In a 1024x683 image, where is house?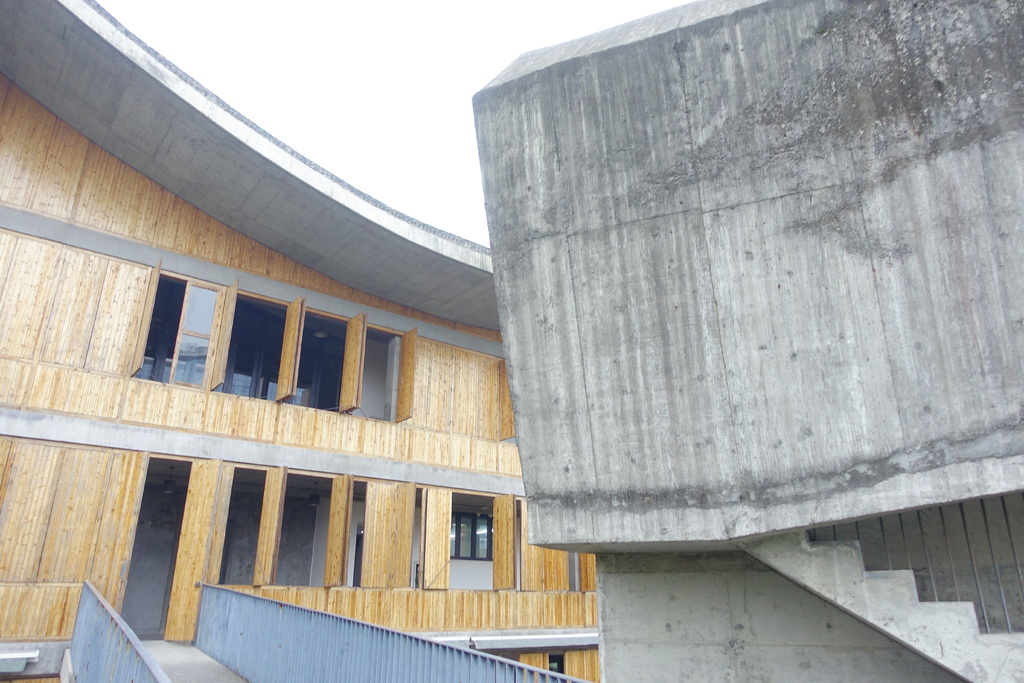
(0,0,611,682).
